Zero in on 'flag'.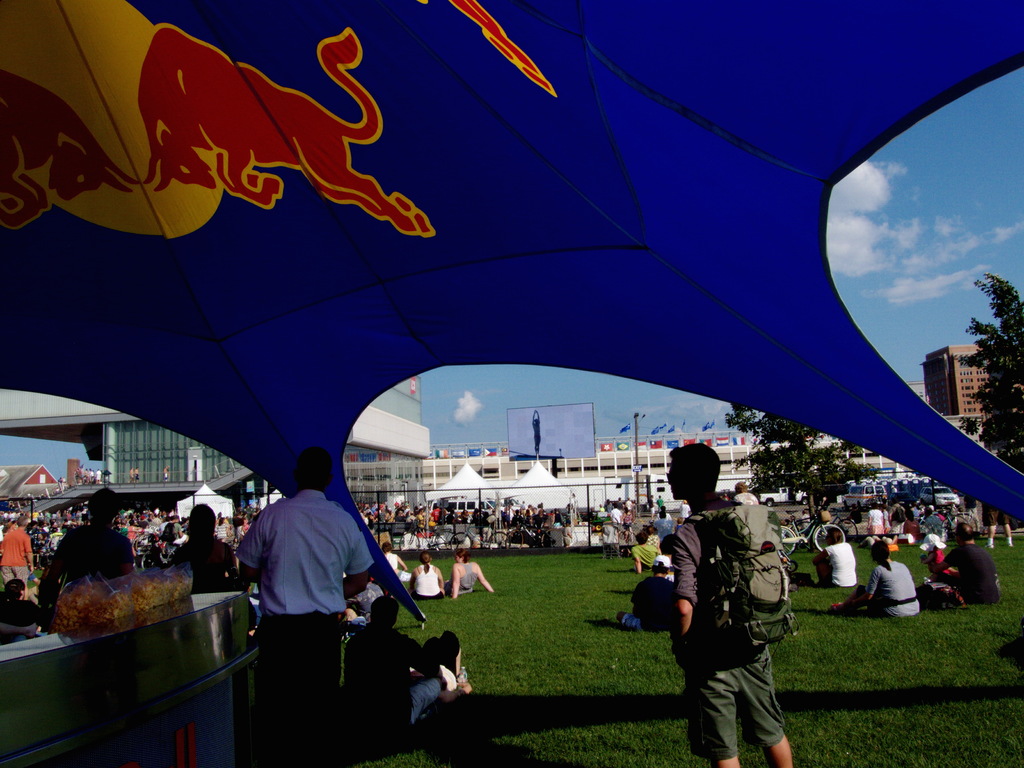
Zeroed in: [697, 420, 709, 440].
